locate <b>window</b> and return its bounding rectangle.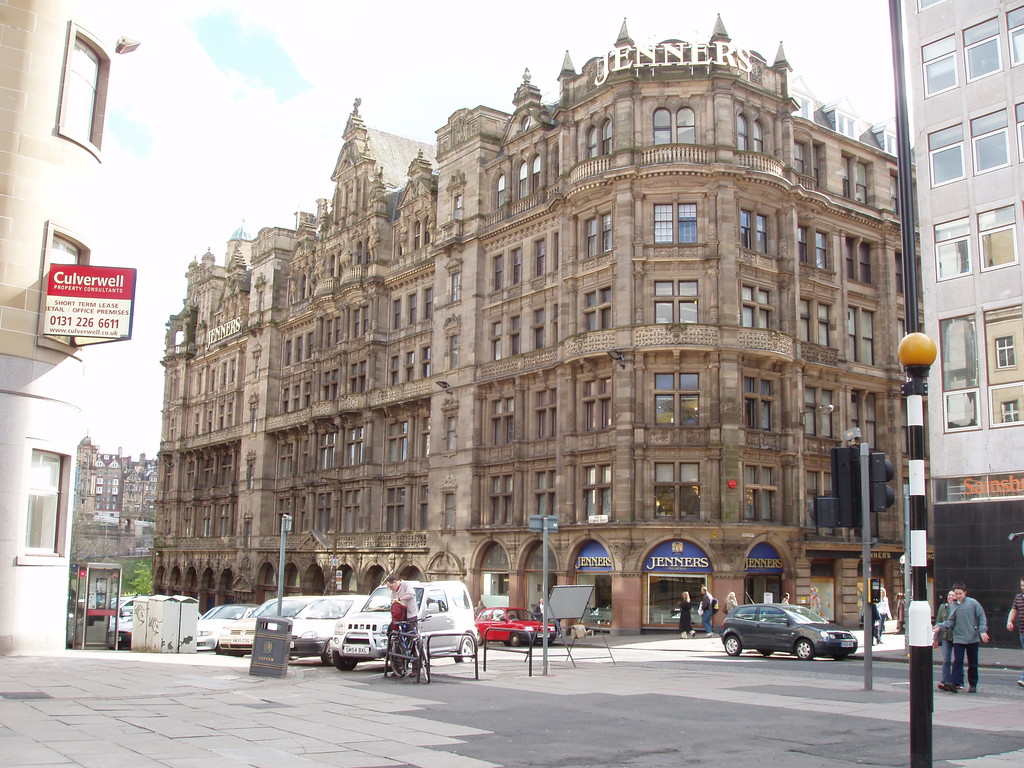
584, 118, 614, 161.
